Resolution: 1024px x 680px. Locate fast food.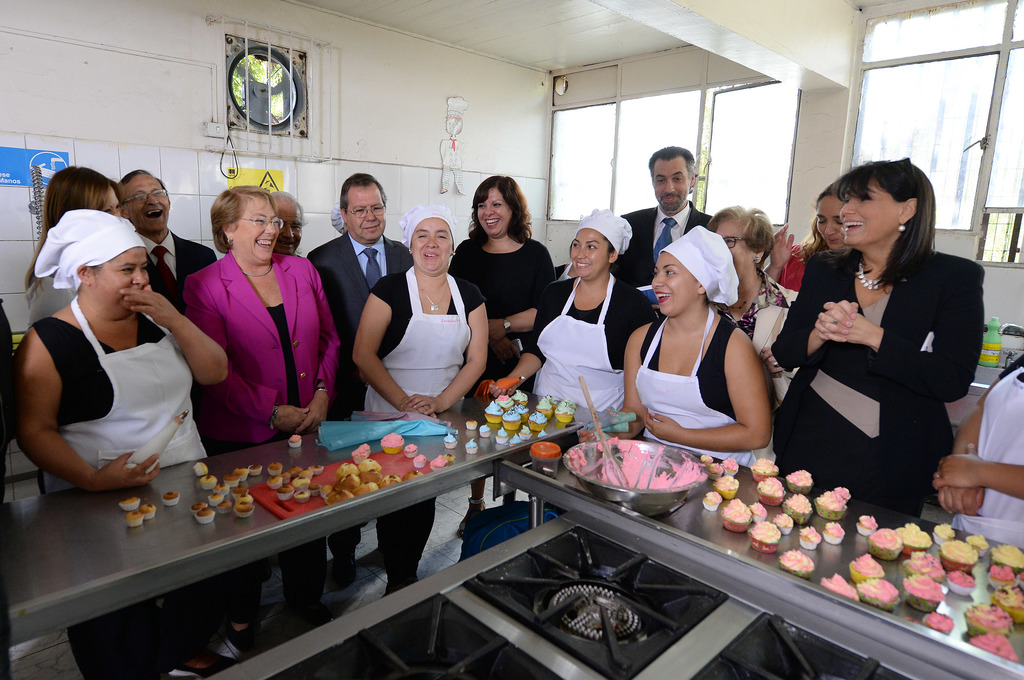
<box>349,440,372,458</box>.
